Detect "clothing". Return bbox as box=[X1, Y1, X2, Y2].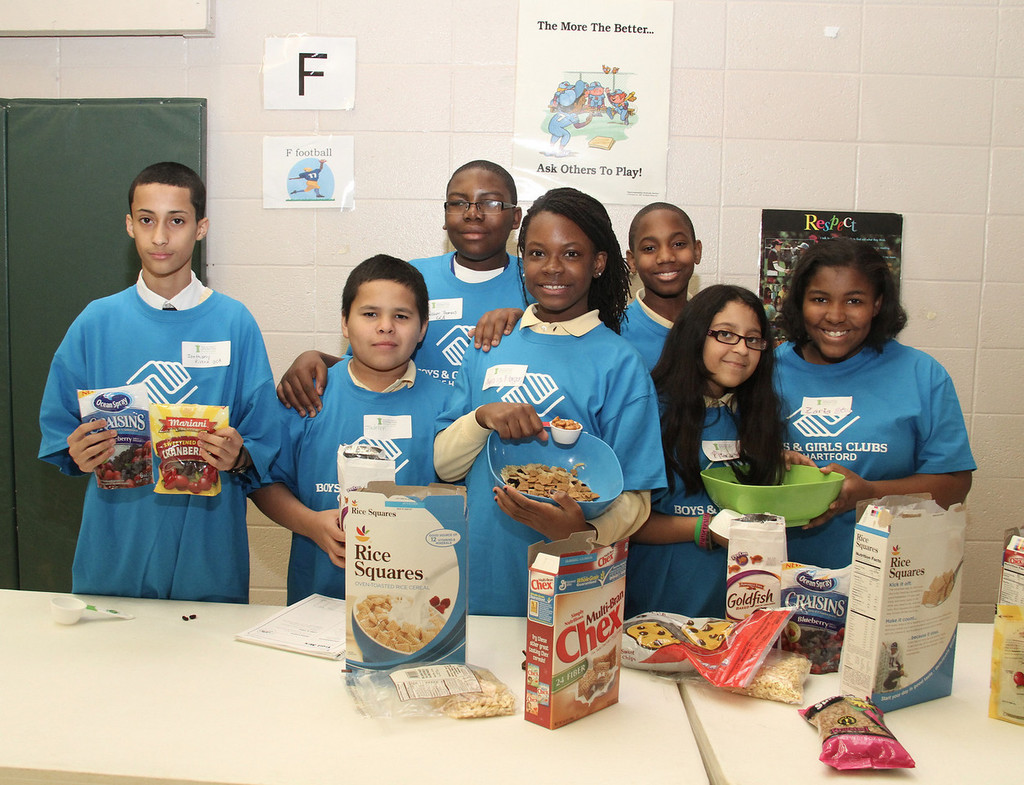
box=[767, 336, 983, 575].
